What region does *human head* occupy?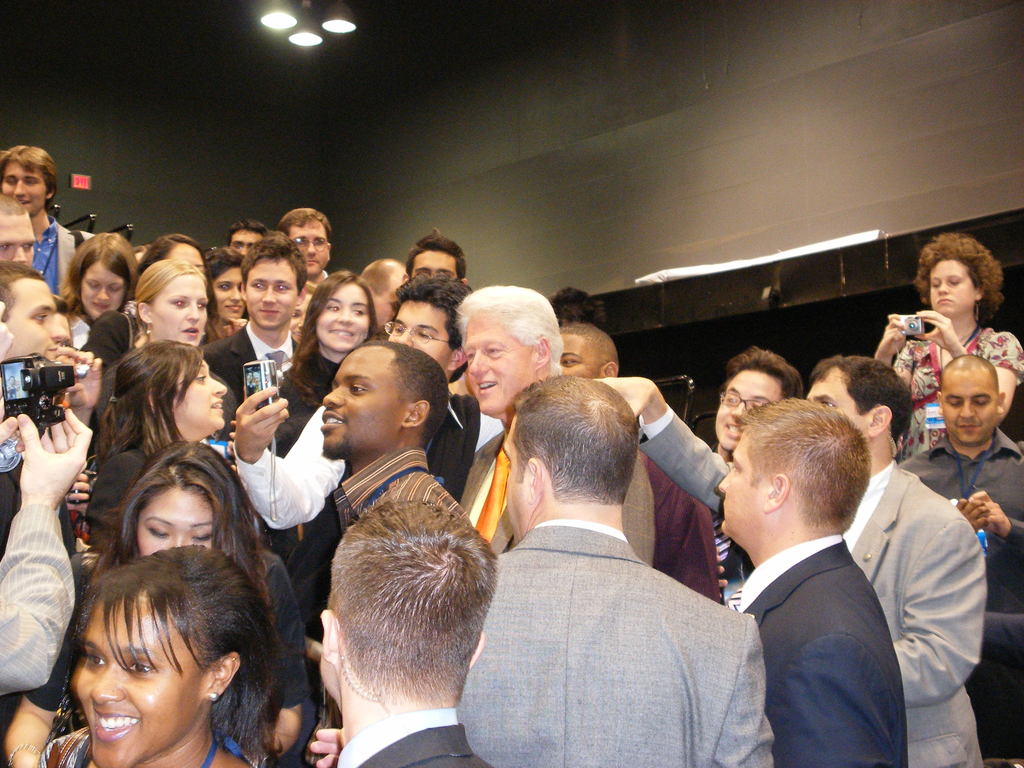
[x1=0, y1=143, x2=59, y2=214].
